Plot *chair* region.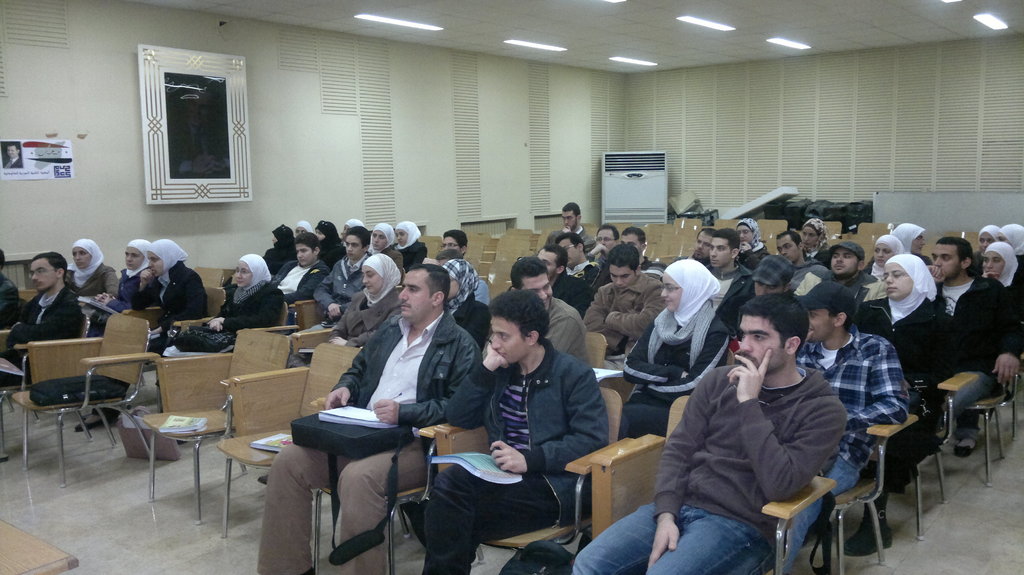
Plotted at 990,366,1023,460.
